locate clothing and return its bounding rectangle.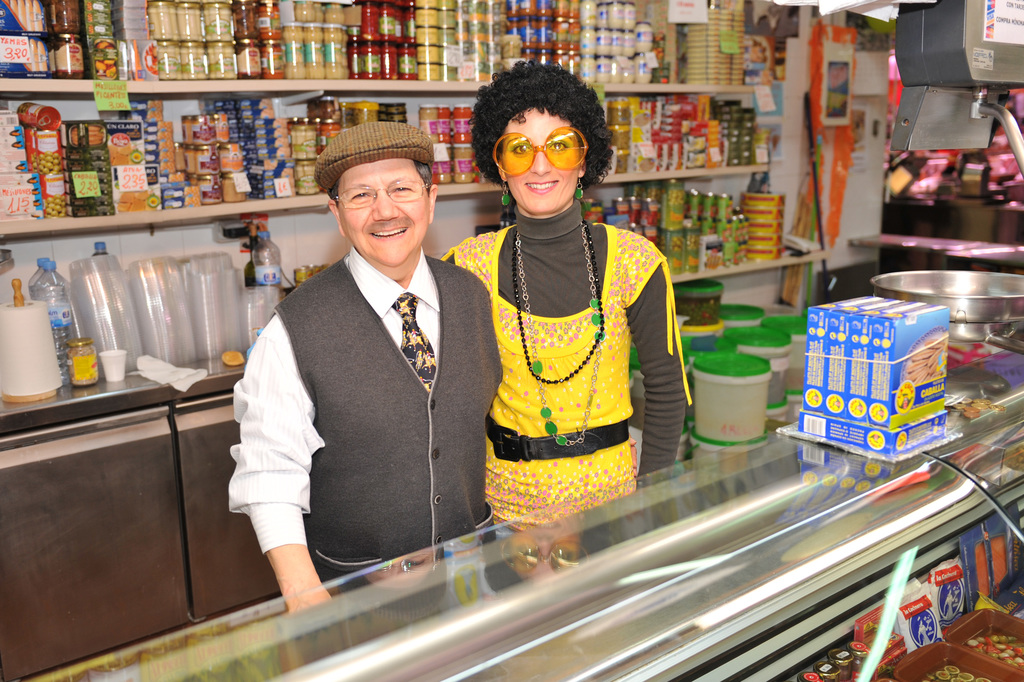
BBox(242, 247, 538, 567).
